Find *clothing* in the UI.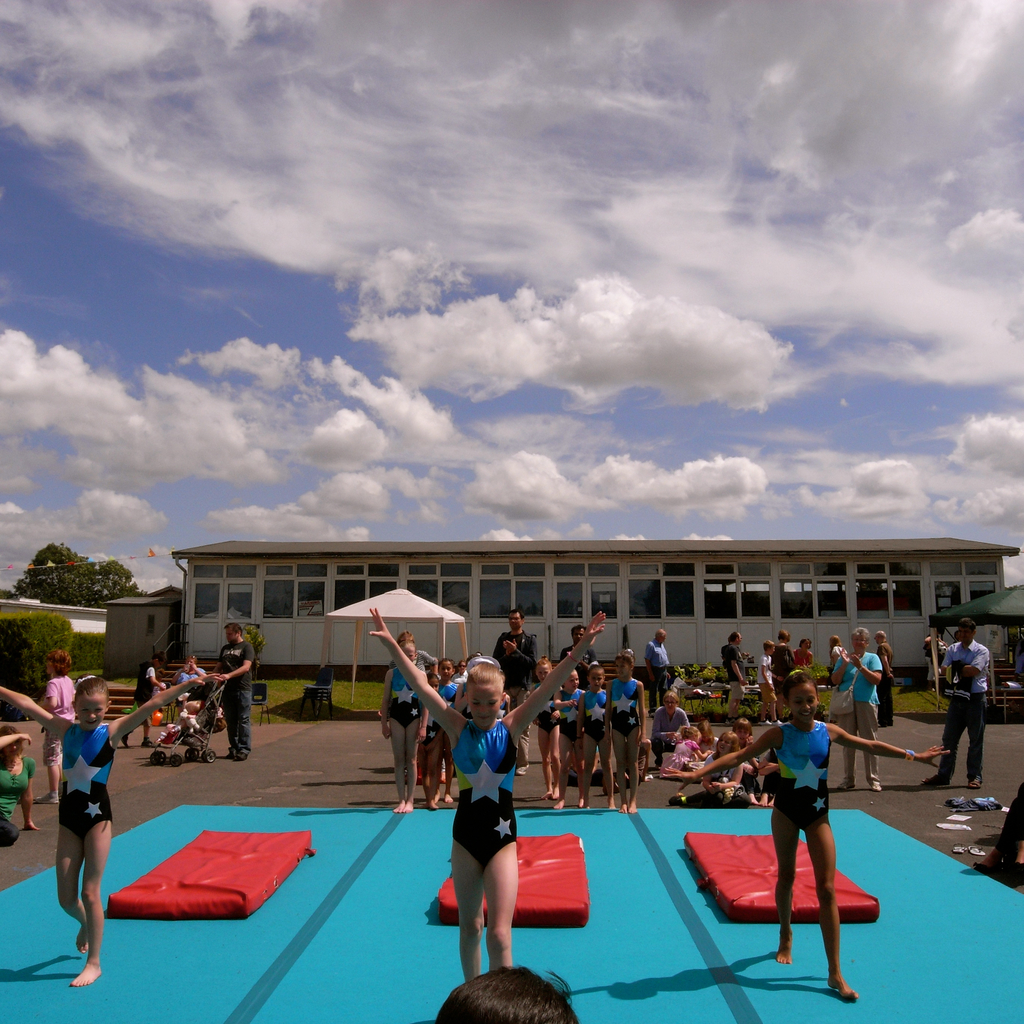
UI element at bbox=[648, 627, 678, 693].
